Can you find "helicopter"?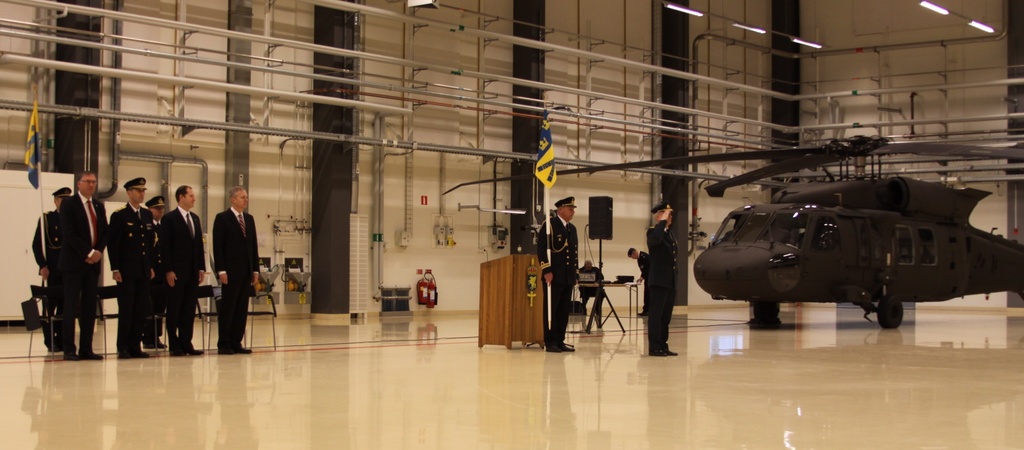
Yes, bounding box: select_region(441, 135, 1023, 330).
